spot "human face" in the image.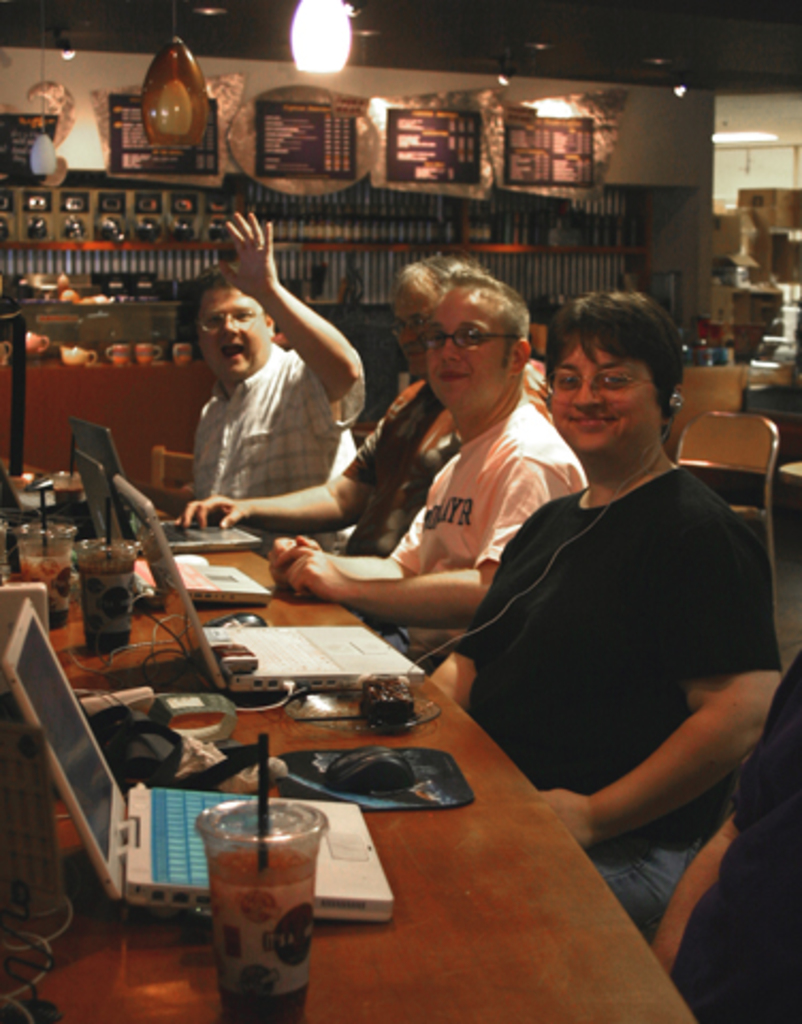
"human face" found at {"left": 418, "top": 286, "right": 510, "bottom": 405}.
